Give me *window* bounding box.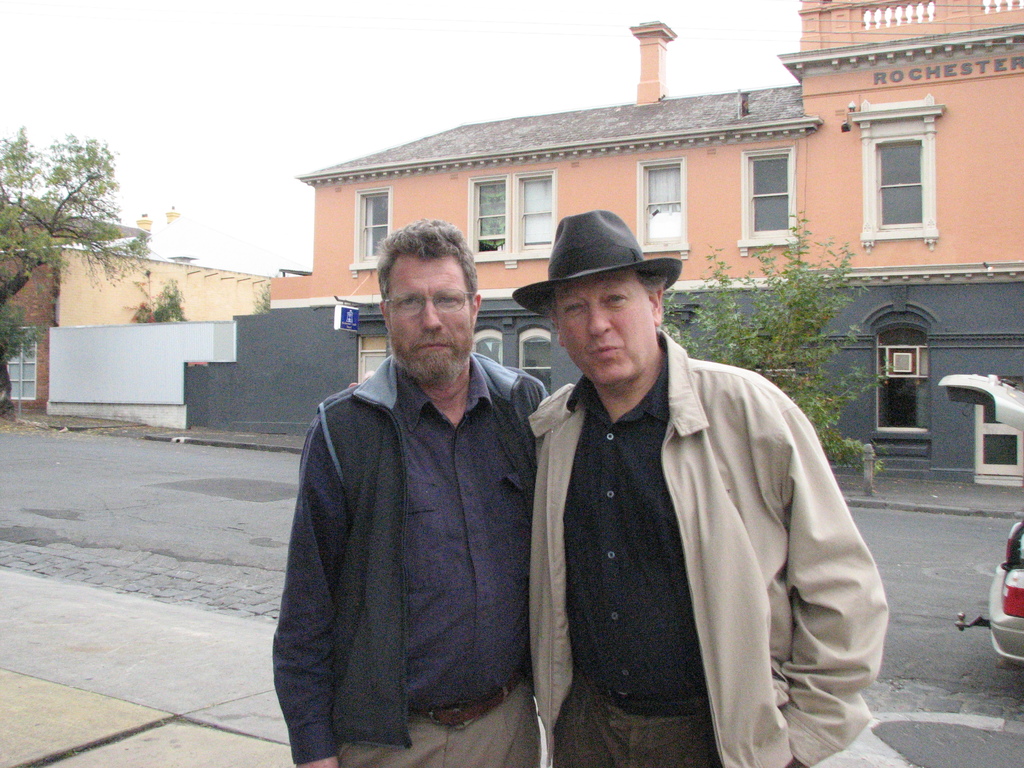
{"x1": 511, "y1": 173, "x2": 558, "y2": 252}.
